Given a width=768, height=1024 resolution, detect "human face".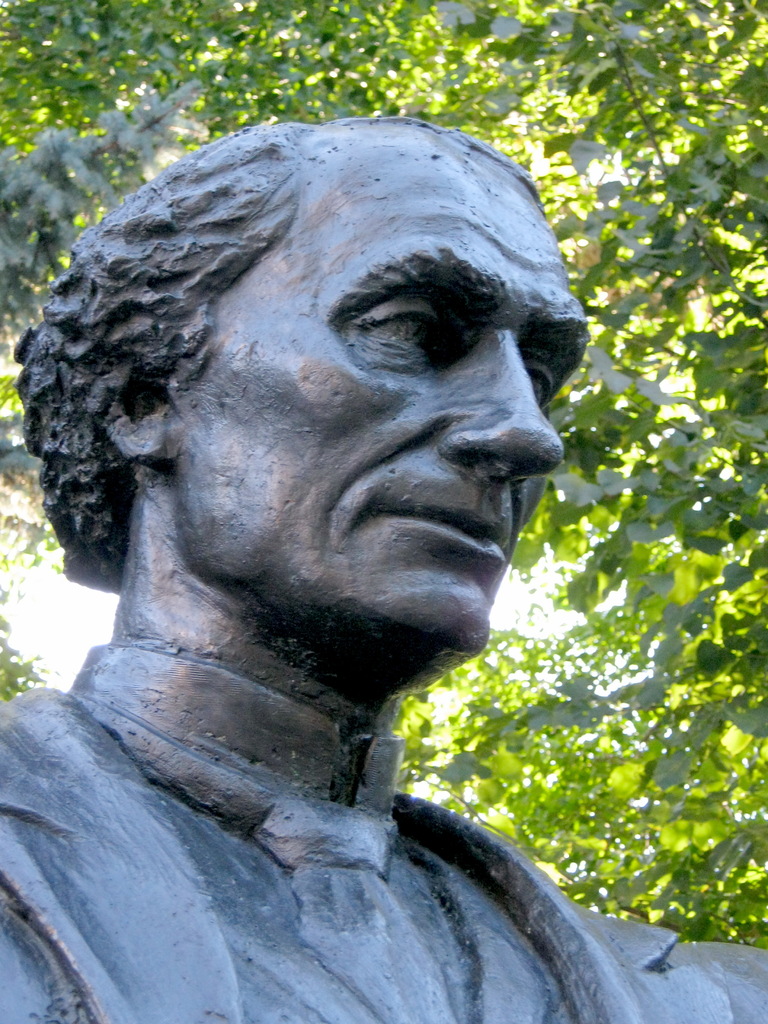
{"left": 179, "top": 193, "right": 584, "bottom": 637}.
